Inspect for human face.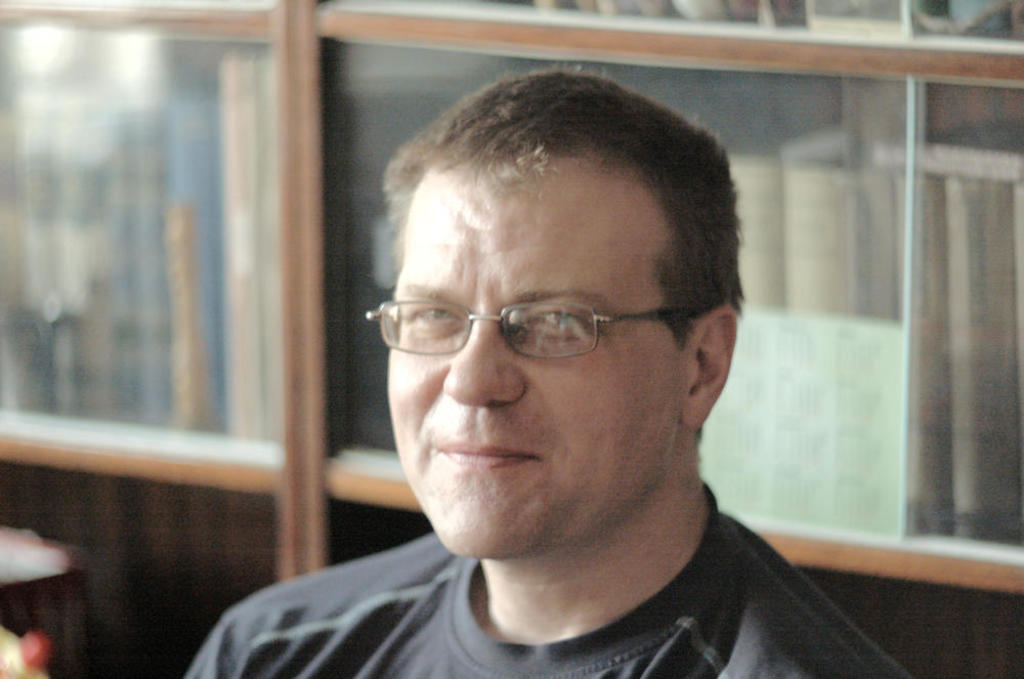
Inspection: <bbox>386, 170, 685, 558</bbox>.
